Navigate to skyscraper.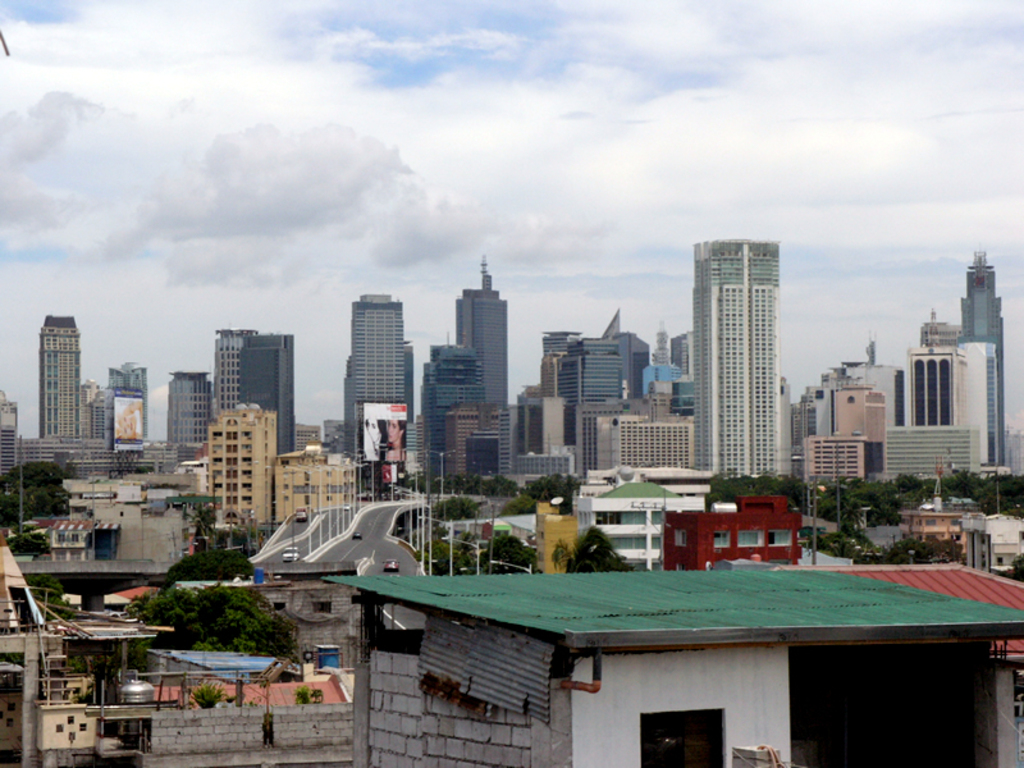
Navigation target: [x1=457, y1=252, x2=509, y2=408].
